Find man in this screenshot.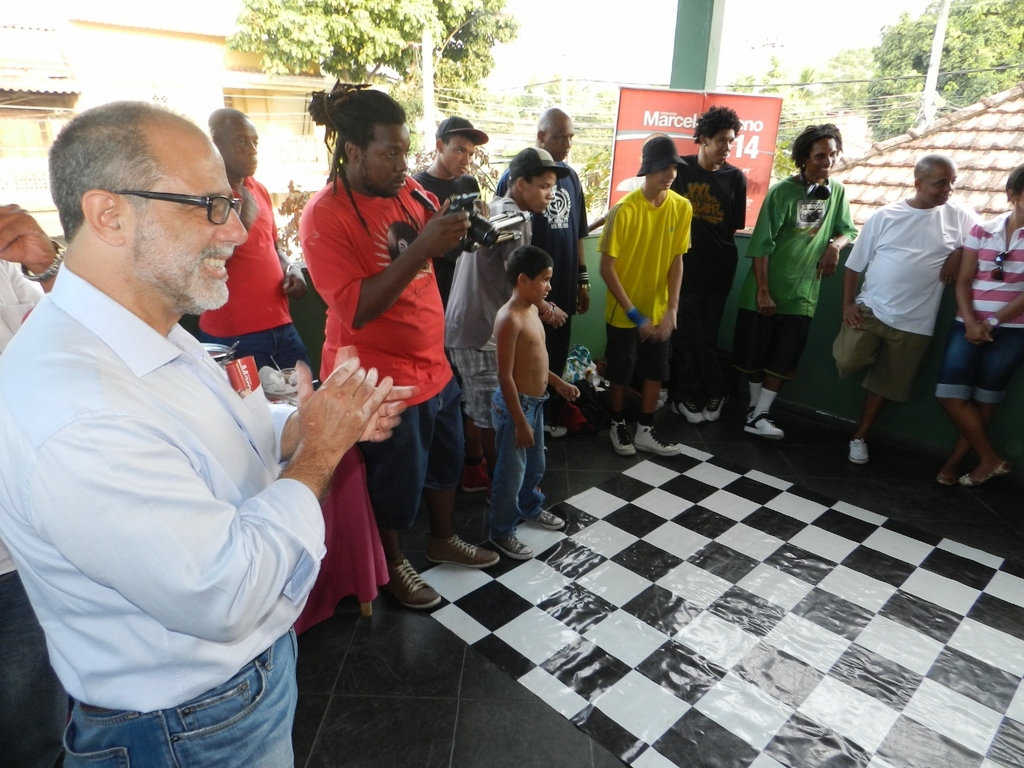
The bounding box for man is detection(746, 122, 859, 435).
